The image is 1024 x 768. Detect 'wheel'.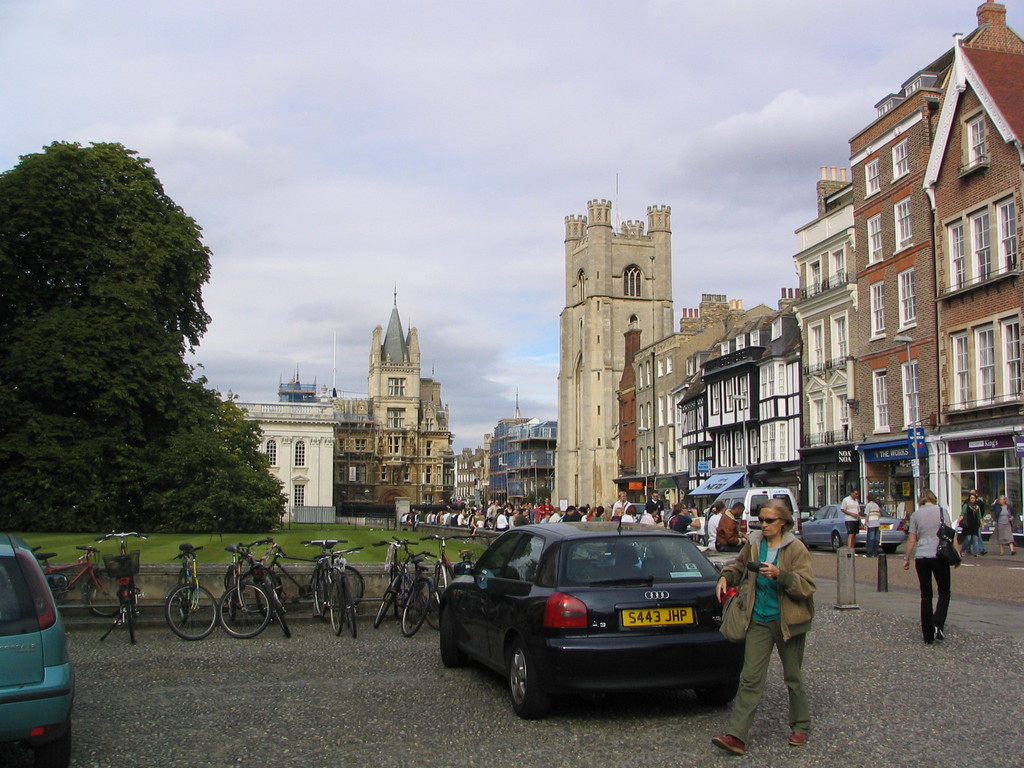
Detection: 341/579/362/643.
